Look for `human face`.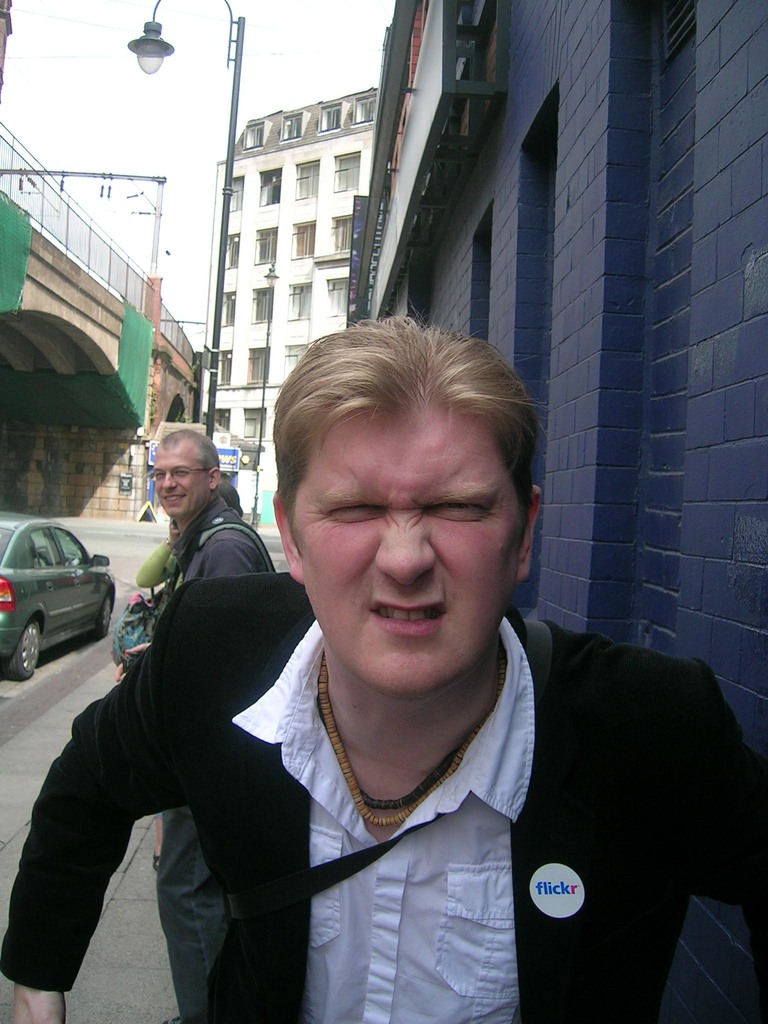
Found: {"left": 293, "top": 409, "right": 525, "bottom": 701}.
